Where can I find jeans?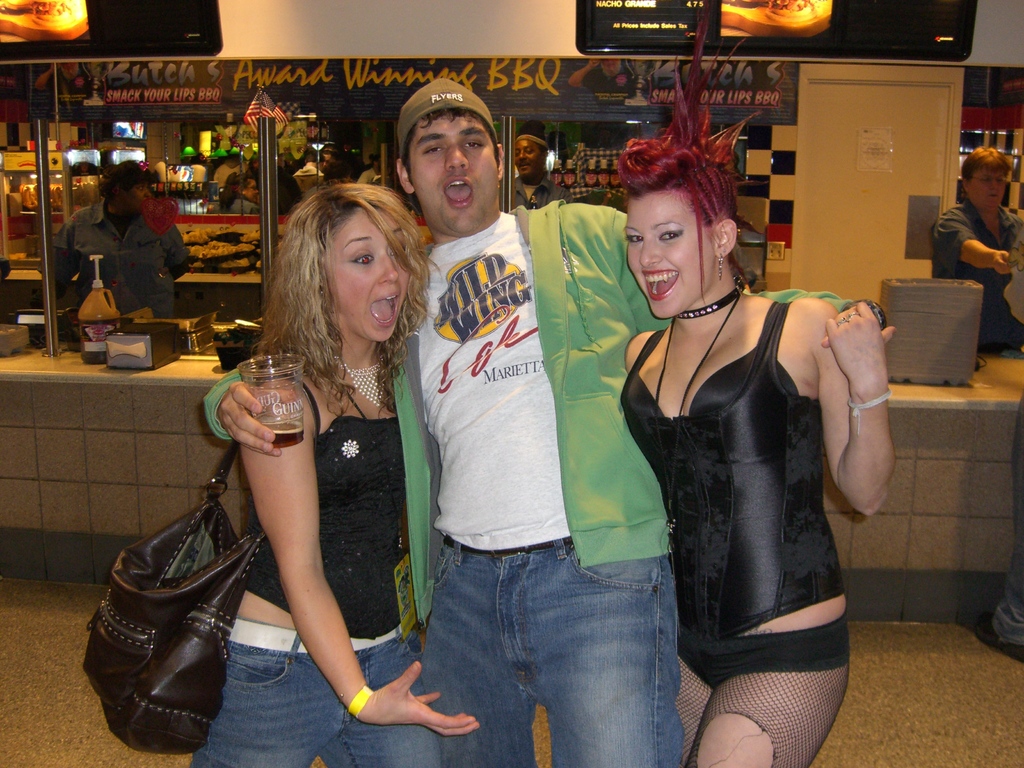
You can find it at (417,536,694,757).
